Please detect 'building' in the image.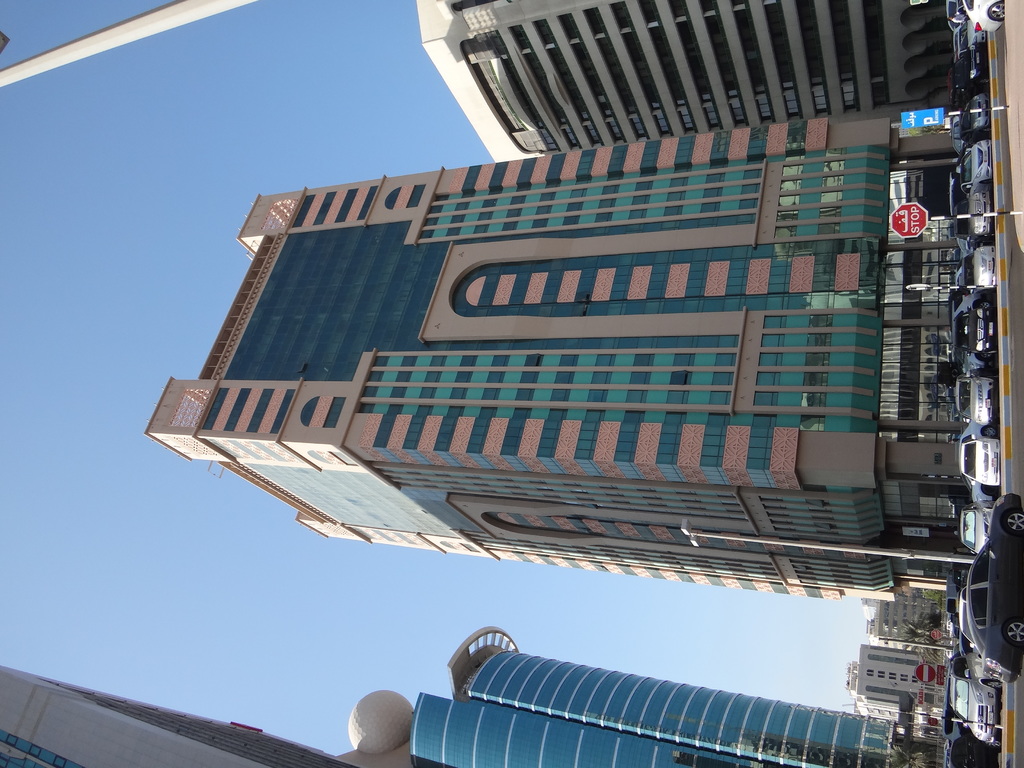
detection(147, 121, 954, 609).
